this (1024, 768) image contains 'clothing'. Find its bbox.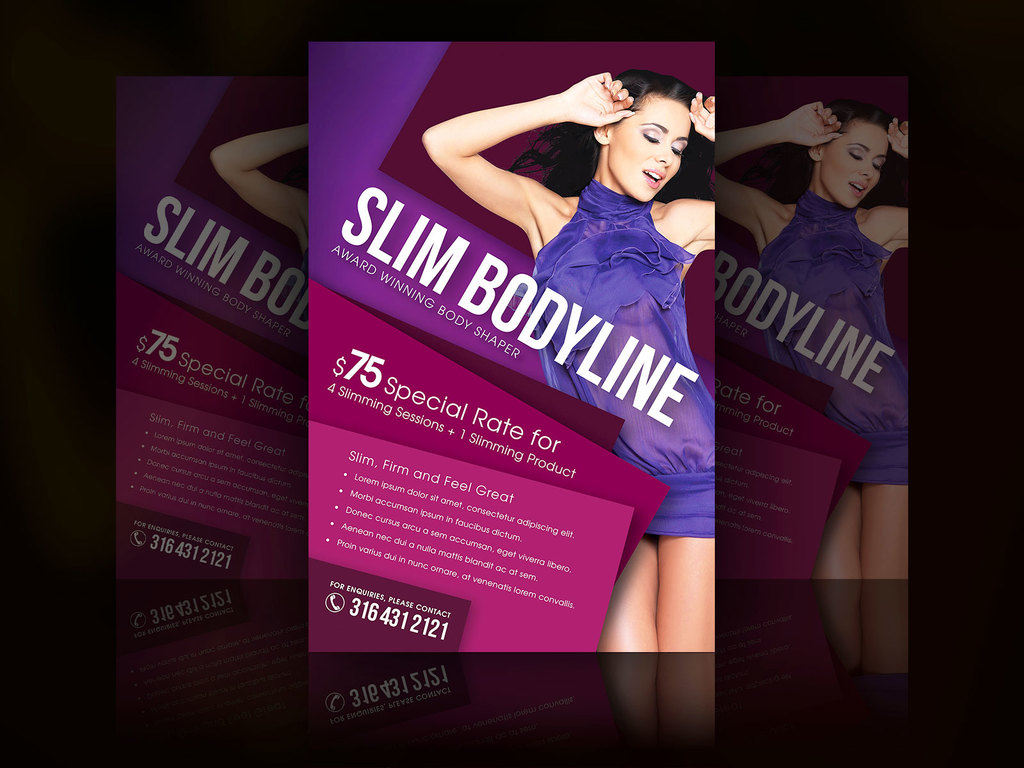
<bbox>762, 192, 931, 488</bbox>.
